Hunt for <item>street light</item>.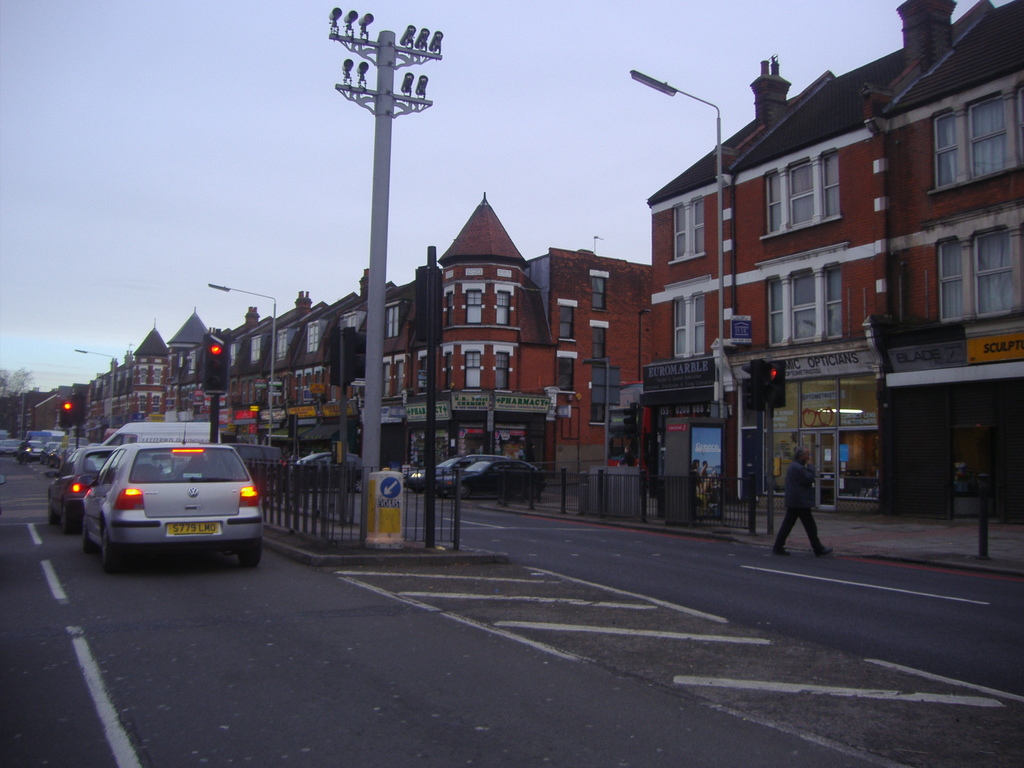
Hunted down at bbox=(212, 285, 278, 458).
